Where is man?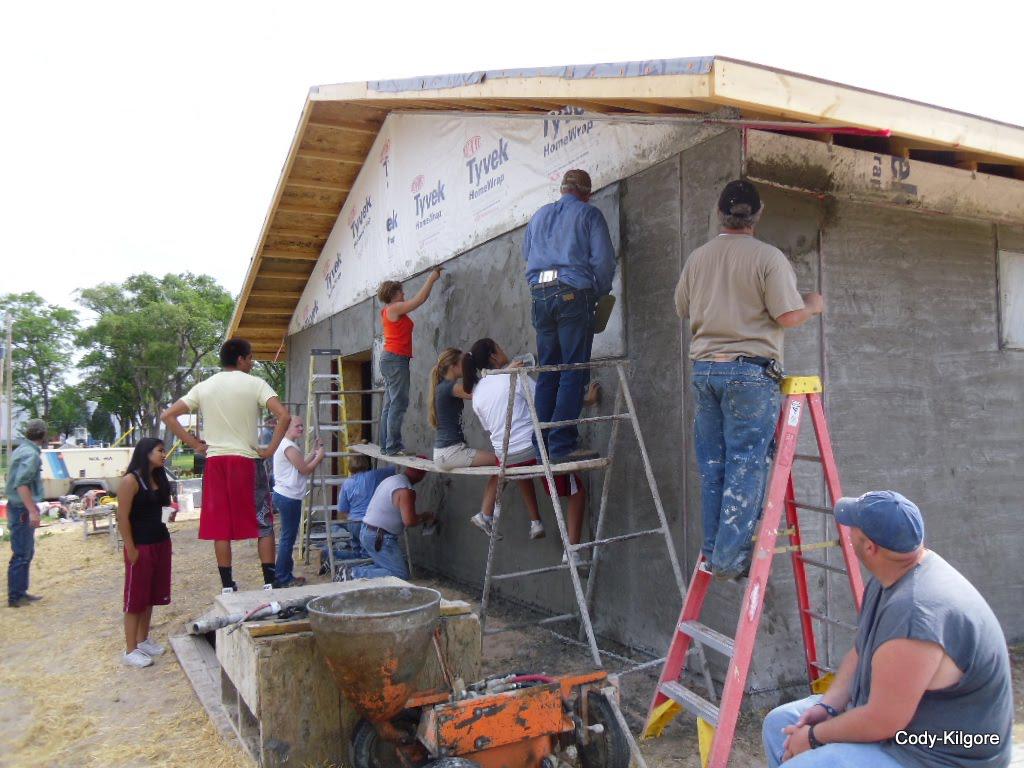
l=522, t=168, r=621, b=463.
